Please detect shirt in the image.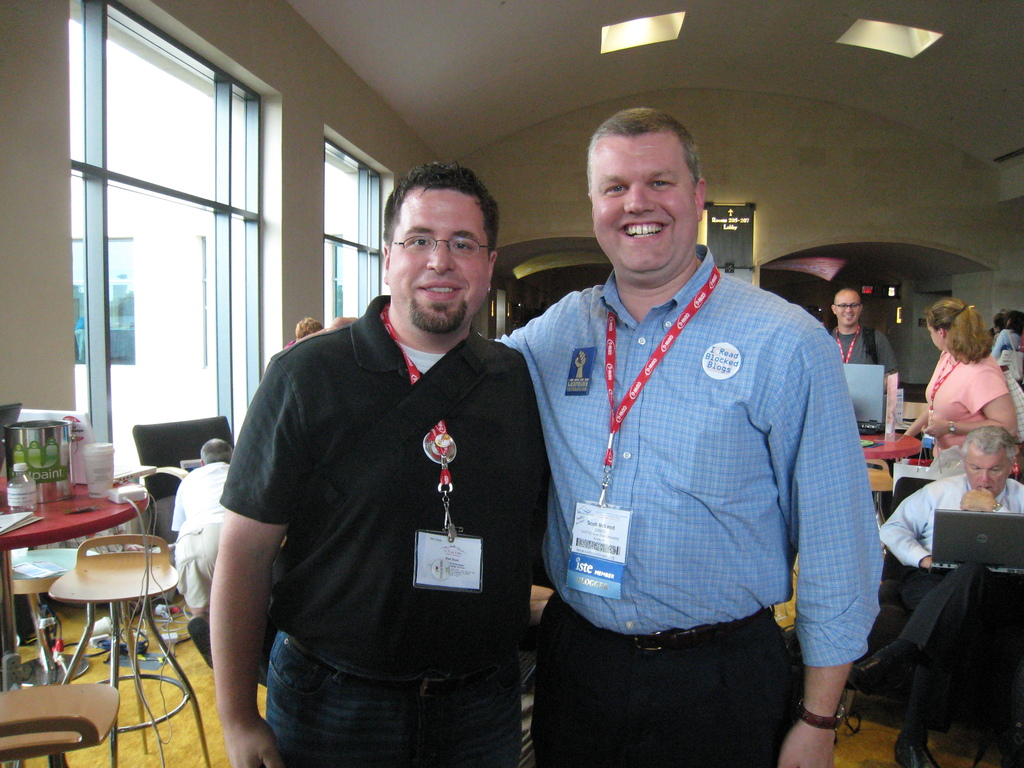
BBox(875, 472, 1021, 572).
